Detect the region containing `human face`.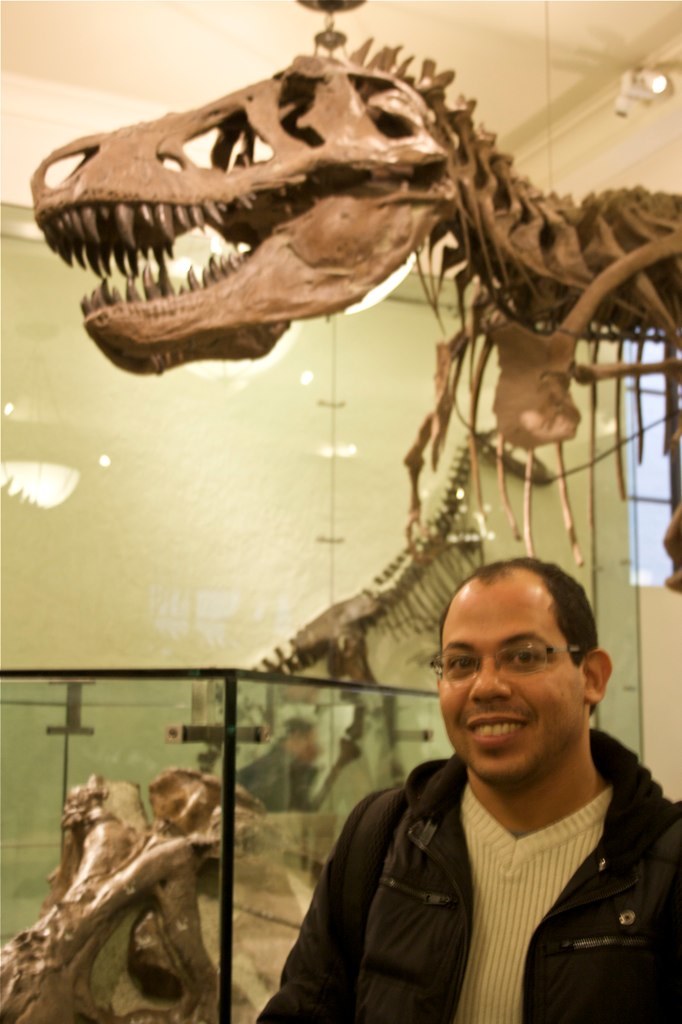
box=[440, 582, 583, 788].
